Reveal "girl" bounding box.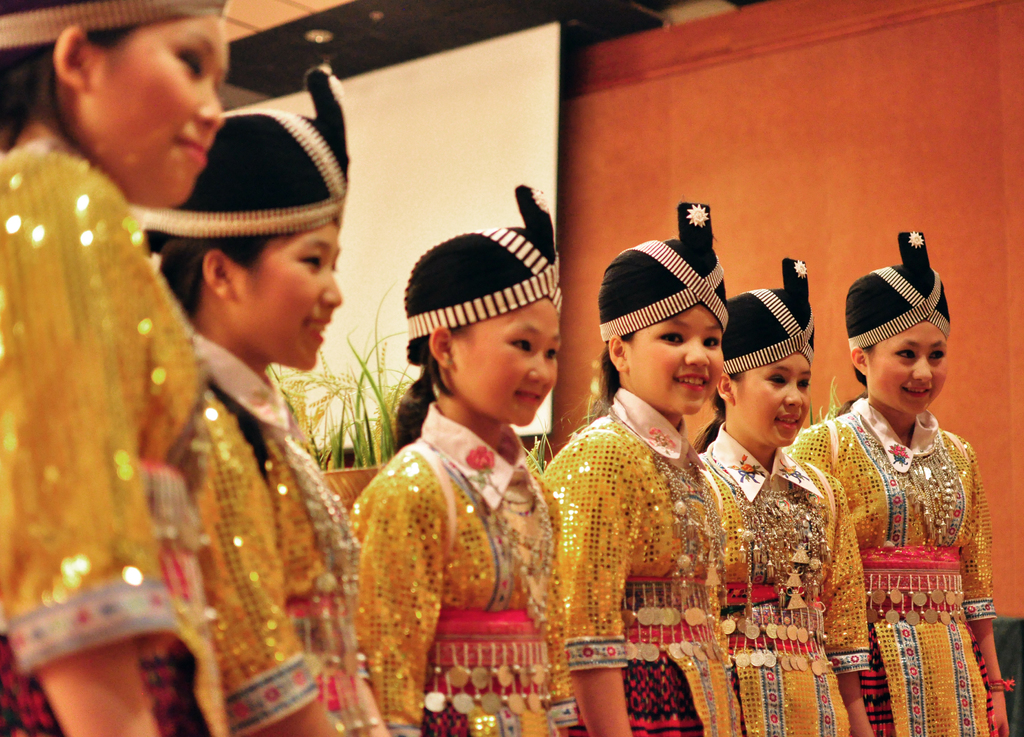
Revealed: [x1=346, y1=183, x2=563, y2=736].
